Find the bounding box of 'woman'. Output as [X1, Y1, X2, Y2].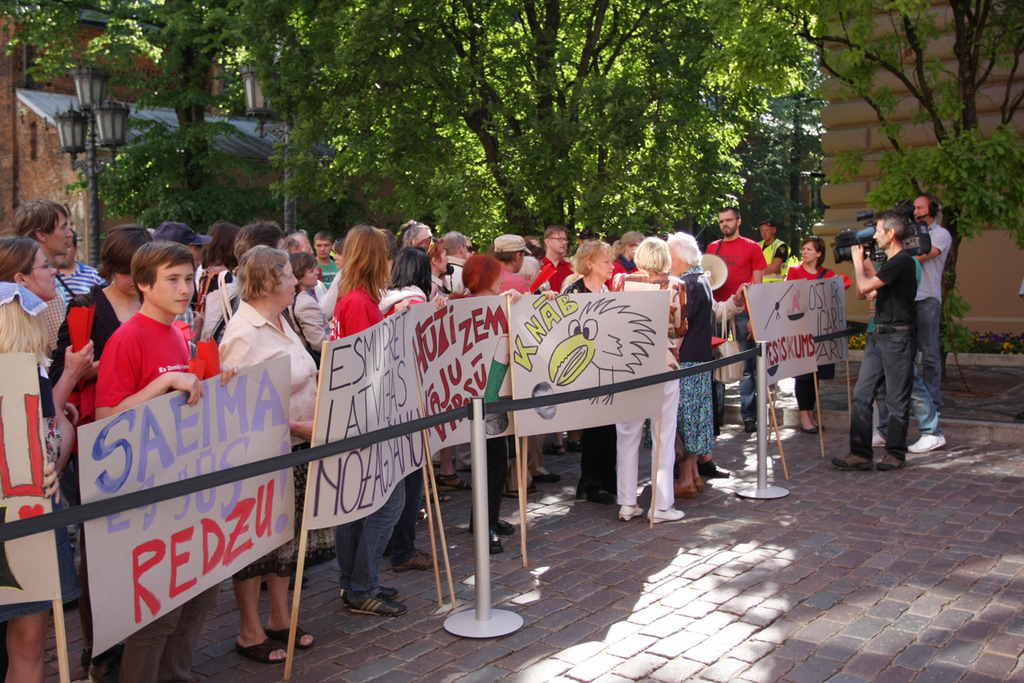
[372, 239, 451, 572].
